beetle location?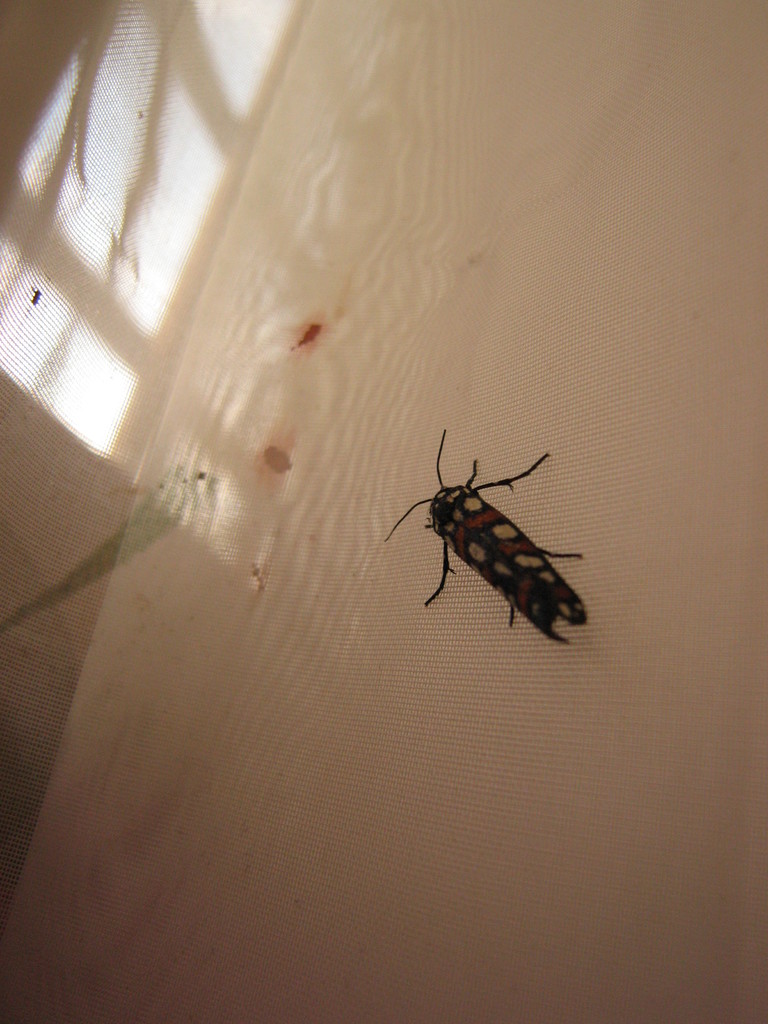
(left=385, top=415, right=600, bottom=652)
